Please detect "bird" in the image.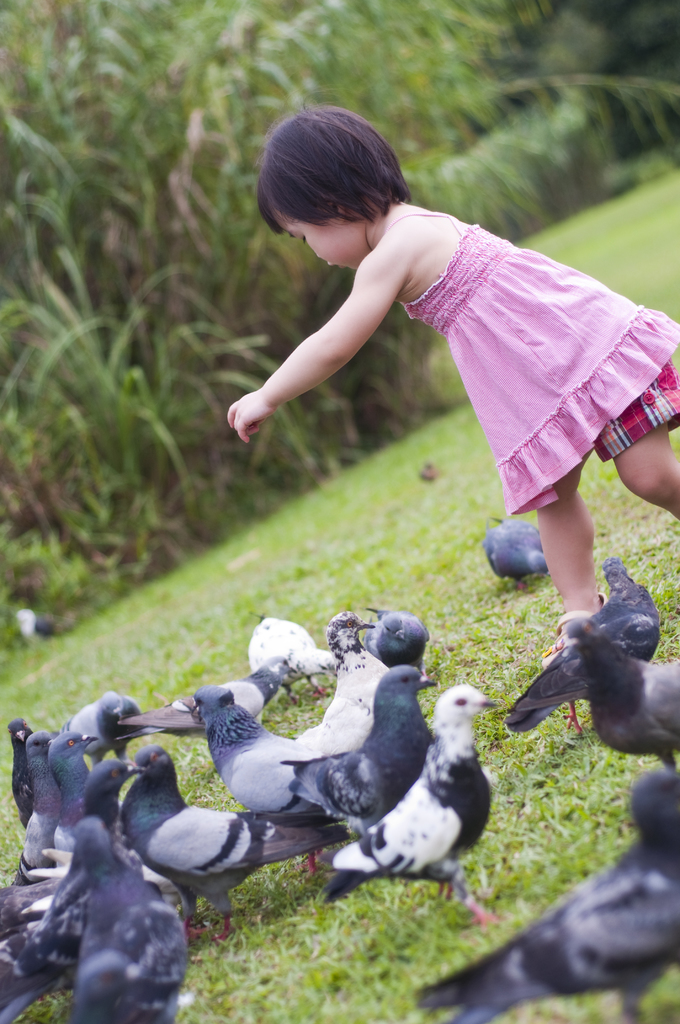
[572, 616, 679, 770].
